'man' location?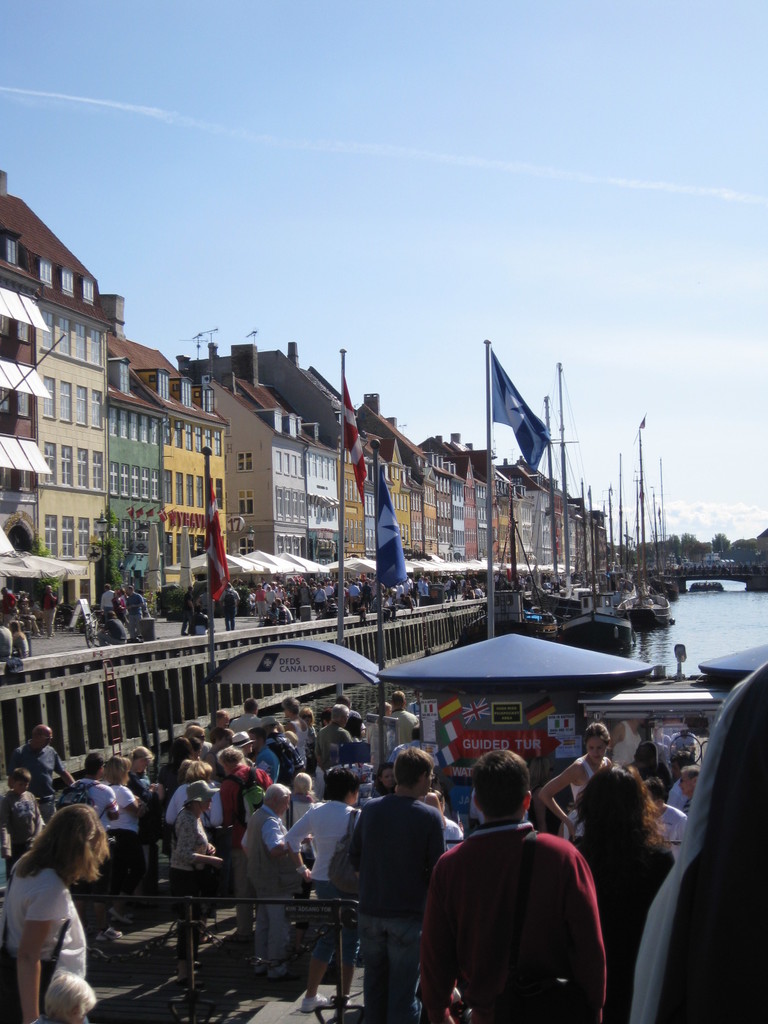
select_region(631, 780, 676, 844)
